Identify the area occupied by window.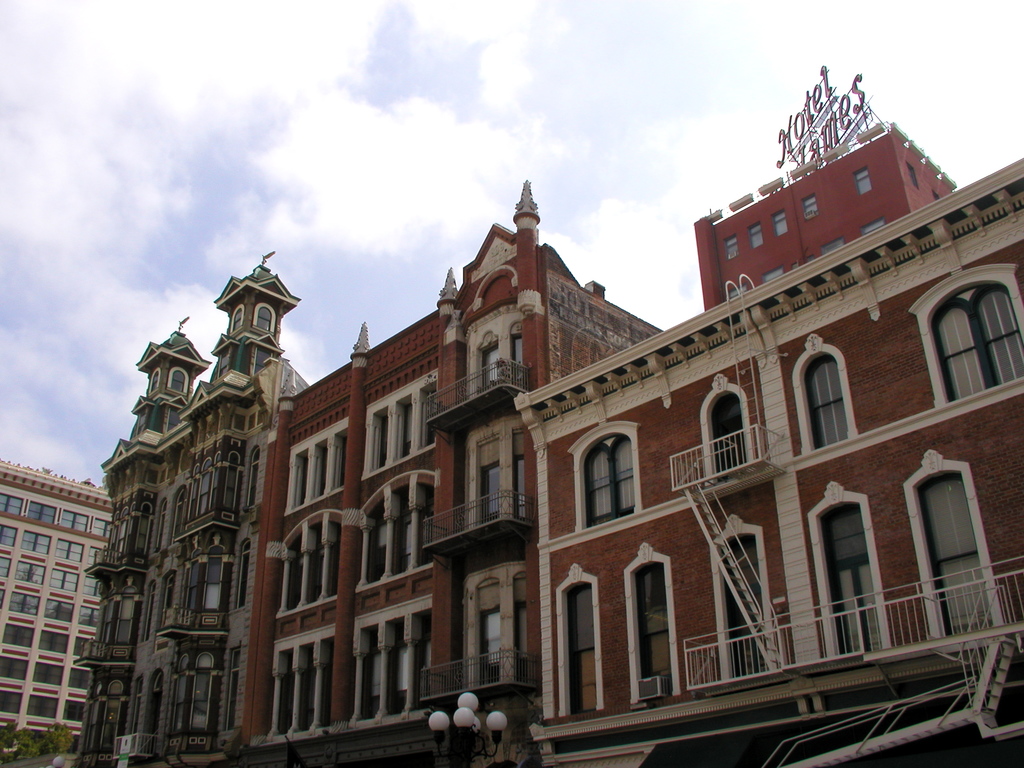
Area: [left=474, top=341, right=495, bottom=390].
